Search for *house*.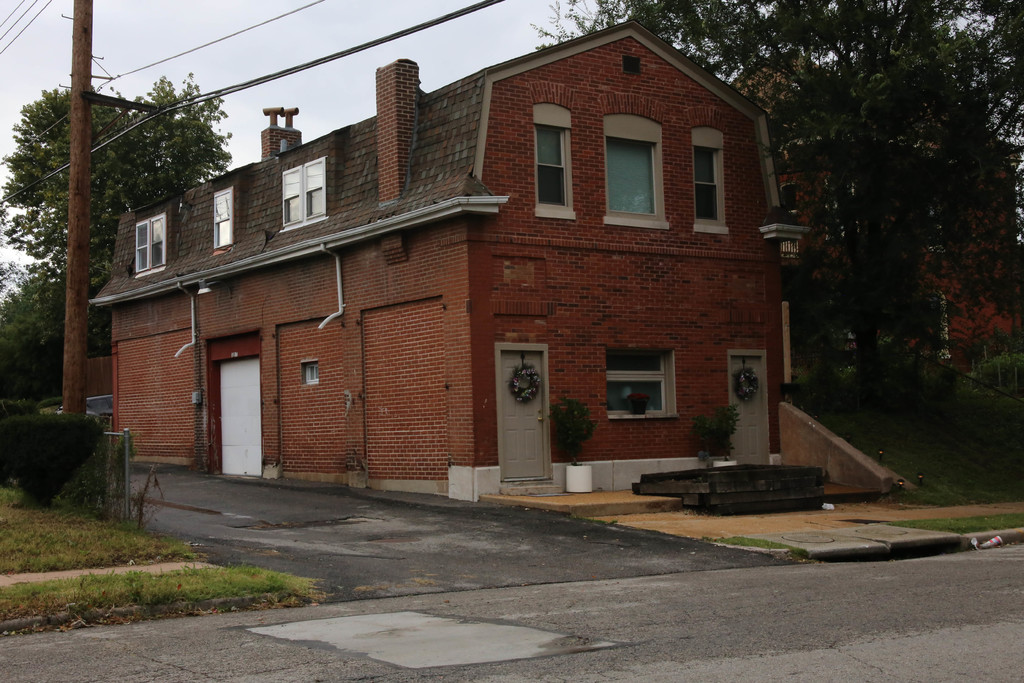
Found at box(89, 17, 915, 521).
